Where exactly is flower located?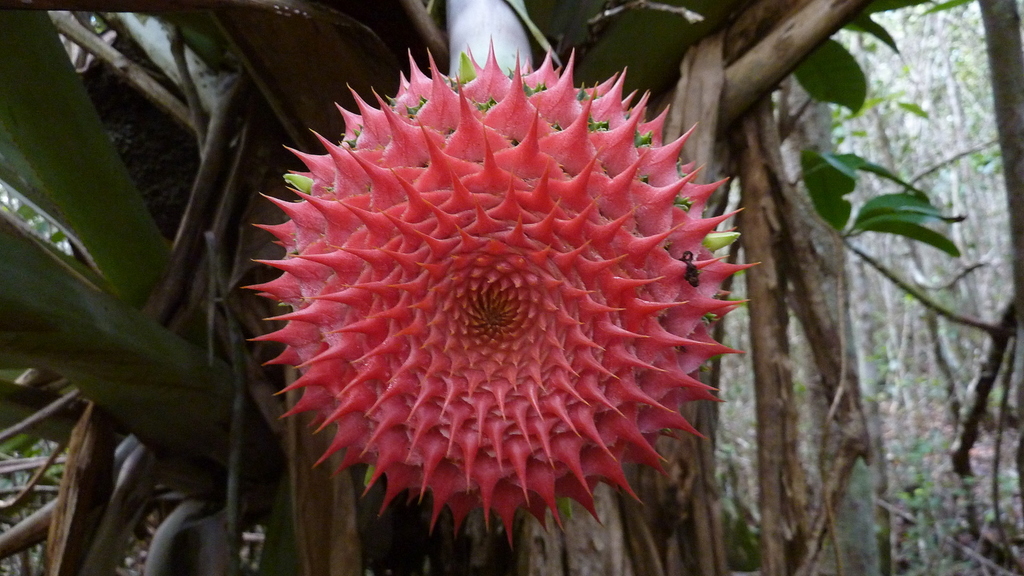
Its bounding box is <bbox>246, 43, 751, 525</bbox>.
